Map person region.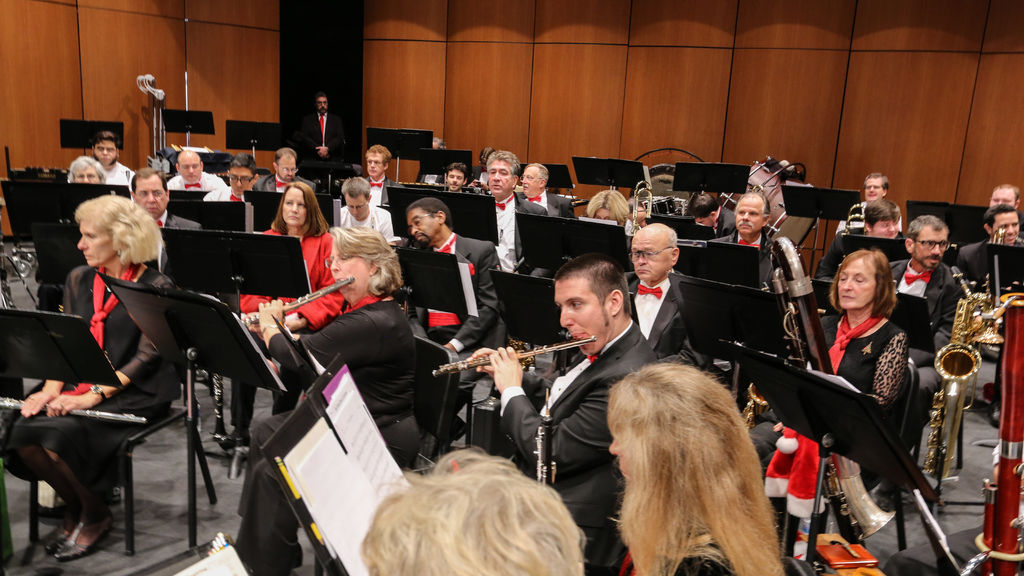
Mapped to [876, 216, 974, 472].
